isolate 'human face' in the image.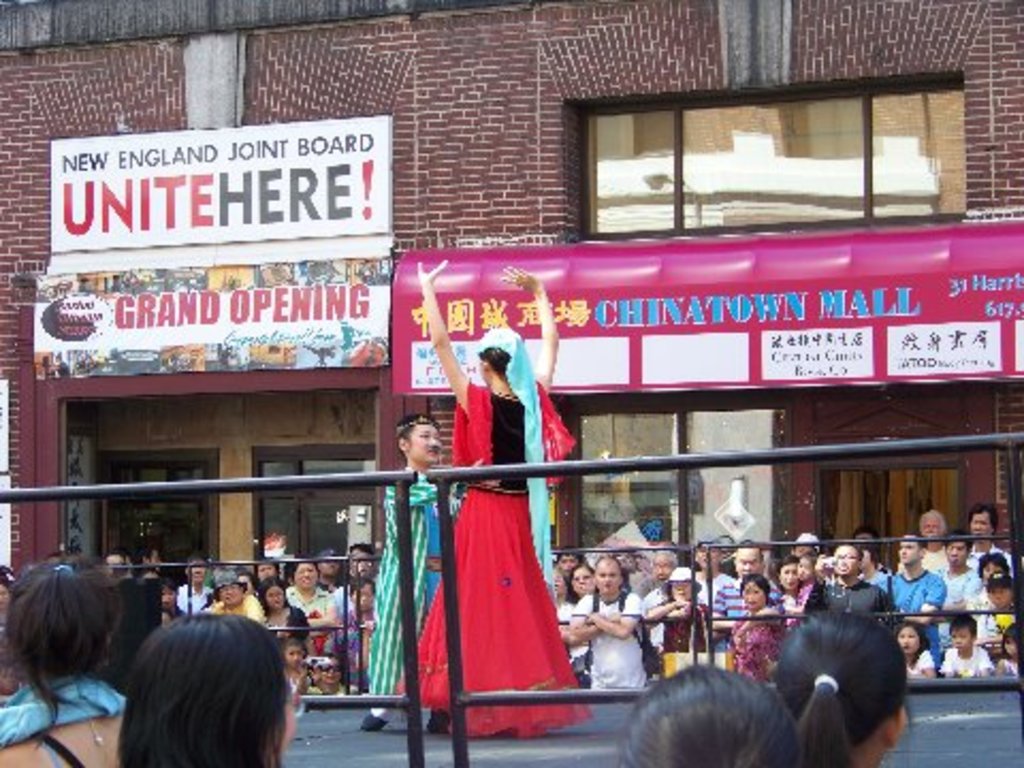
Isolated region: (862,550,875,574).
